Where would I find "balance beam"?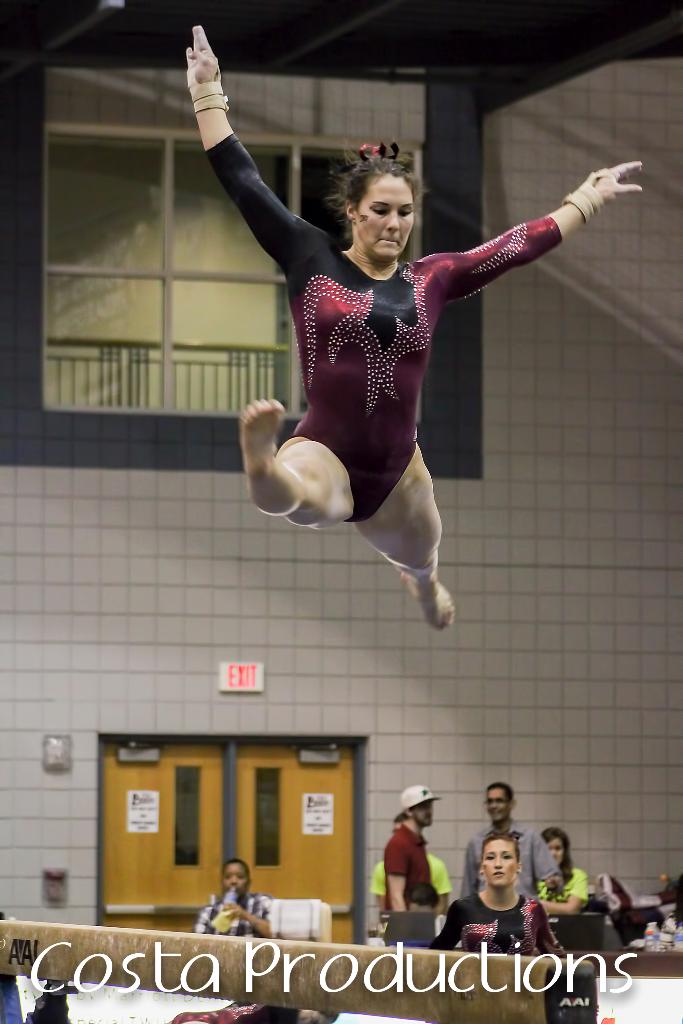
At bbox=[0, 921, 600, 1023].
